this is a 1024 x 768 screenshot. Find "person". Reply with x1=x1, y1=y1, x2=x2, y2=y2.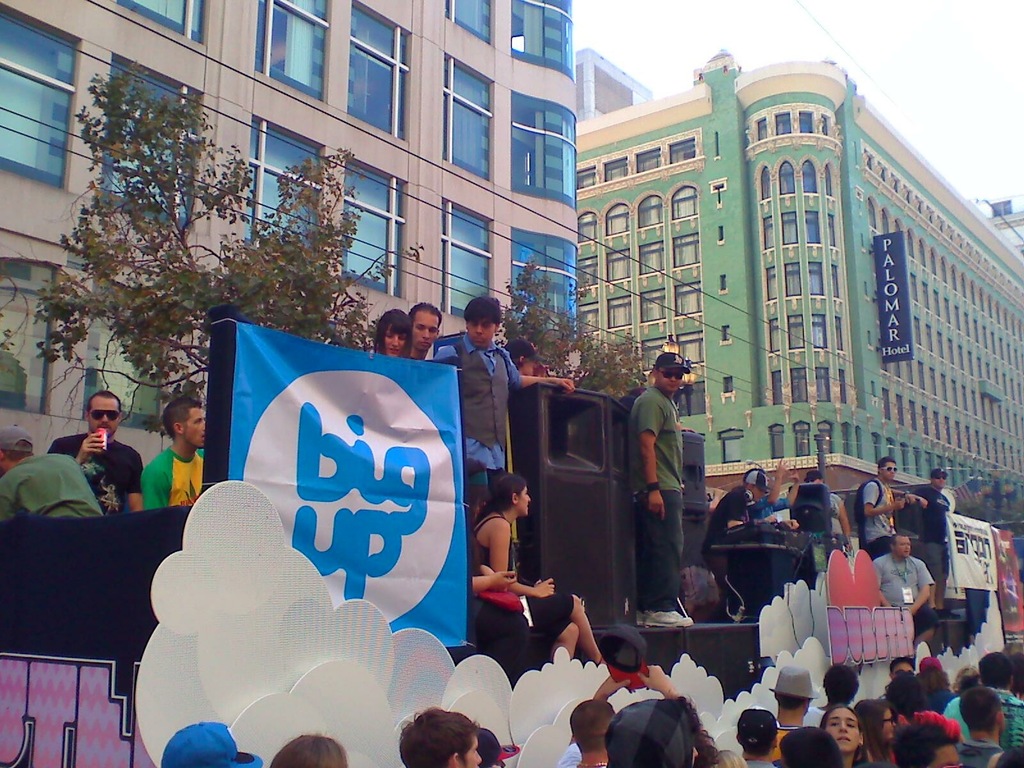
x1=552, y1=659, x2=711, y2=767.
